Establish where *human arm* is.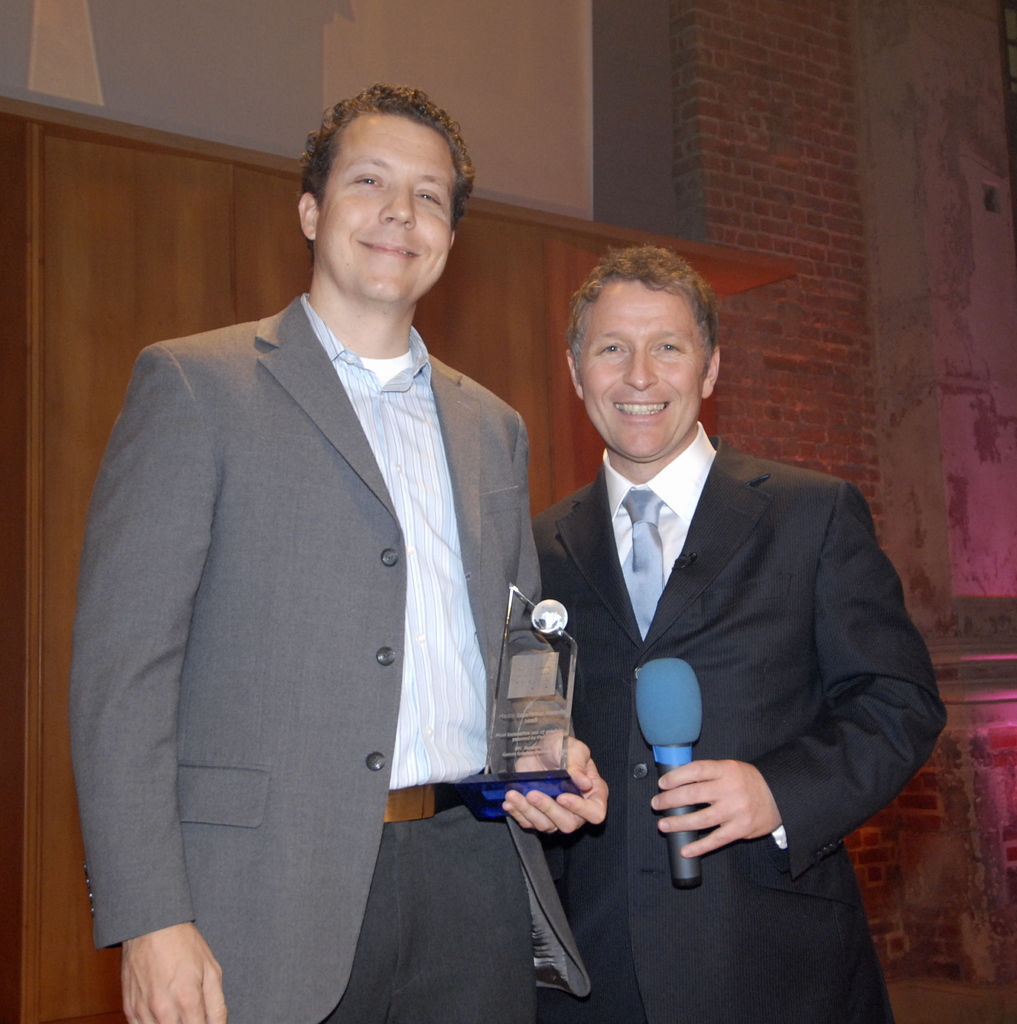
Established at <bbox>498, 726, 613, 840</bbox>.
